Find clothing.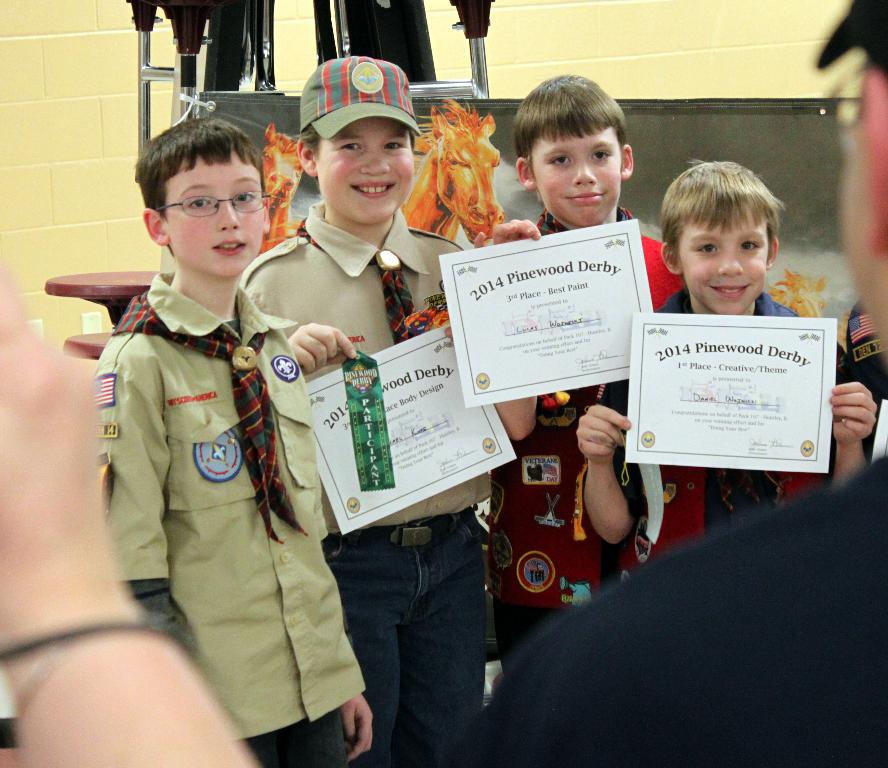
<region>436, 398, 887, 767</region>.
